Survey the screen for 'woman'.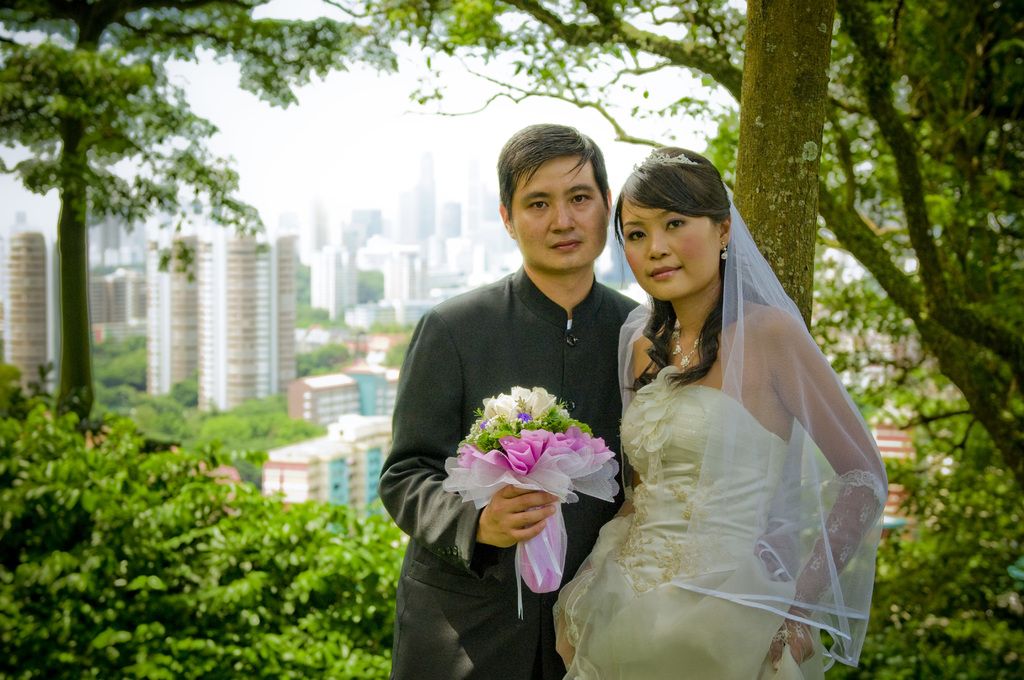
Survey found: l=554, t=141, r=891, b=679.
